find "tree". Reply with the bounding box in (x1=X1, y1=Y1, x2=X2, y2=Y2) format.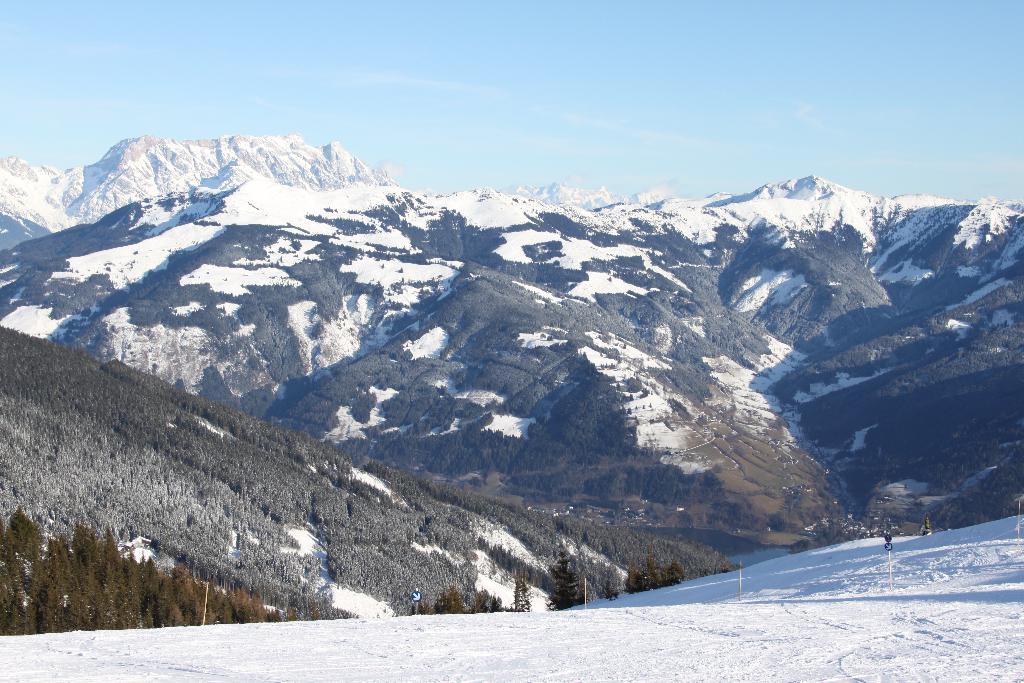
(x1=511, y1=575, x2=537, y2=613).
